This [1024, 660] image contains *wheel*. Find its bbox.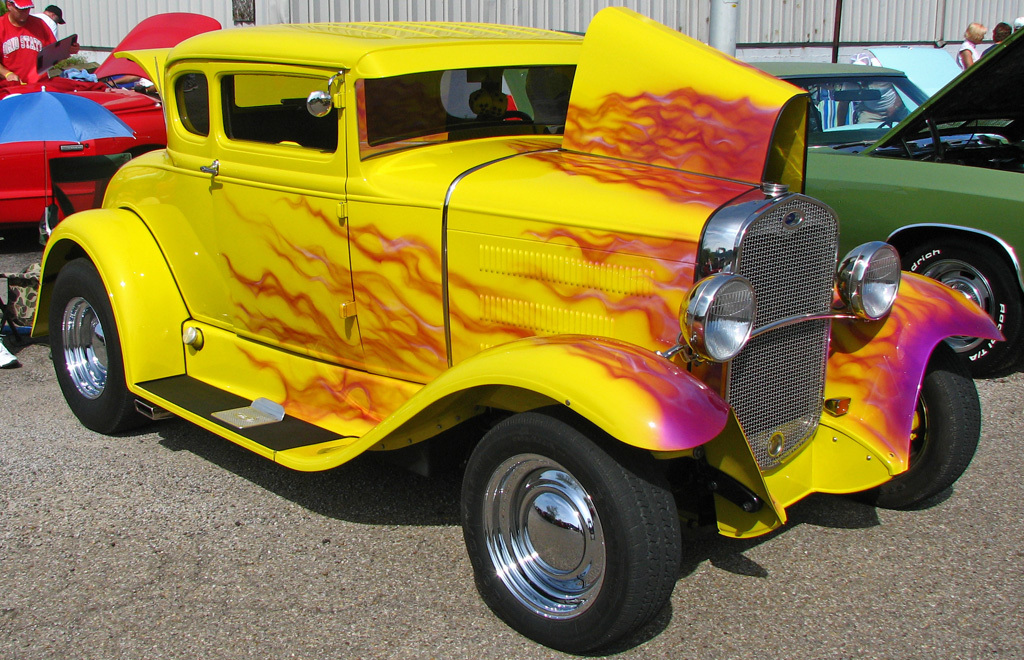
{"x1": 489, "y1": 111, "x2": 530, "y2": 130}.
